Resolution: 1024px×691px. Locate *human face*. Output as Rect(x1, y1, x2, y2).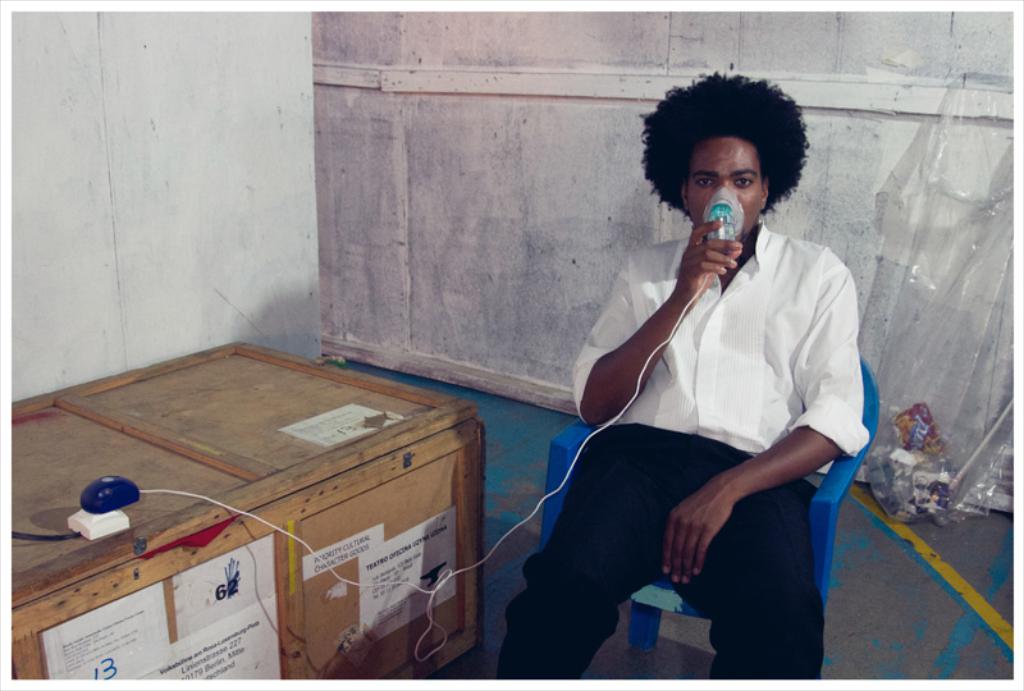
Rect(684, 136, 764, 237).
